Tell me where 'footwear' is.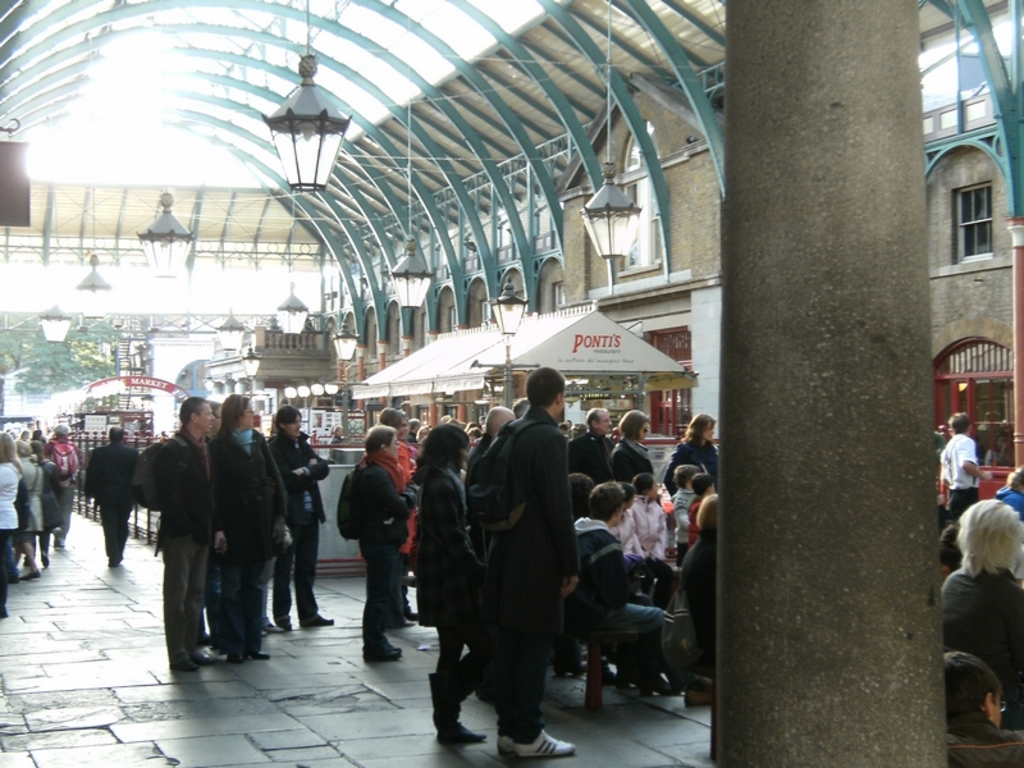
'footwear' is at x1=378, y1=636, x2=404, y2=650.
